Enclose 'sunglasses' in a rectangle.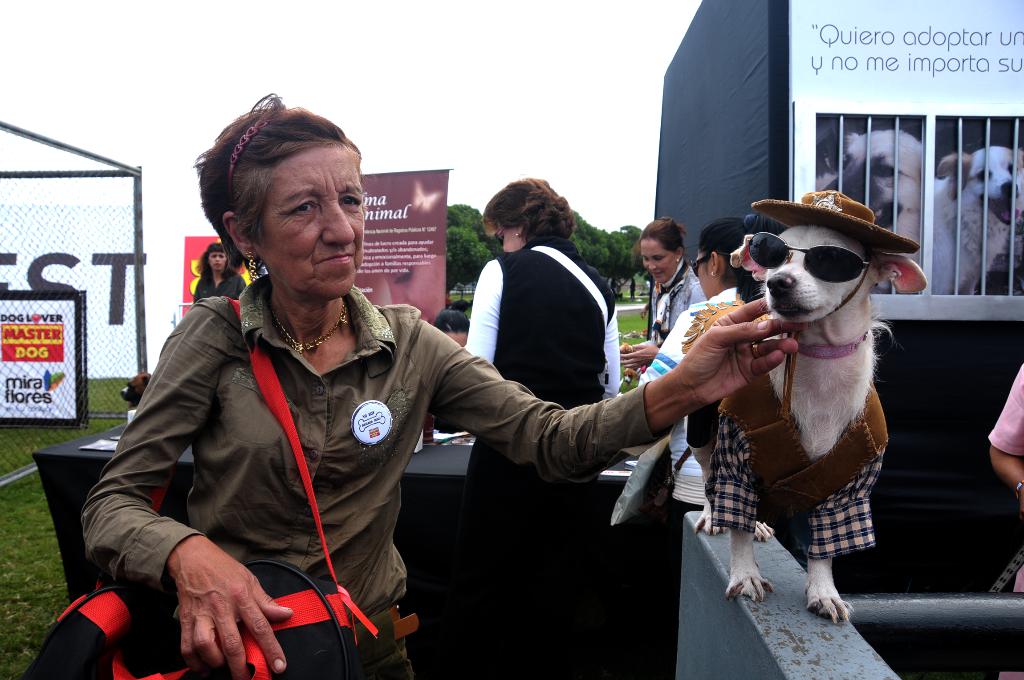
(744, 228, 882, 290).
